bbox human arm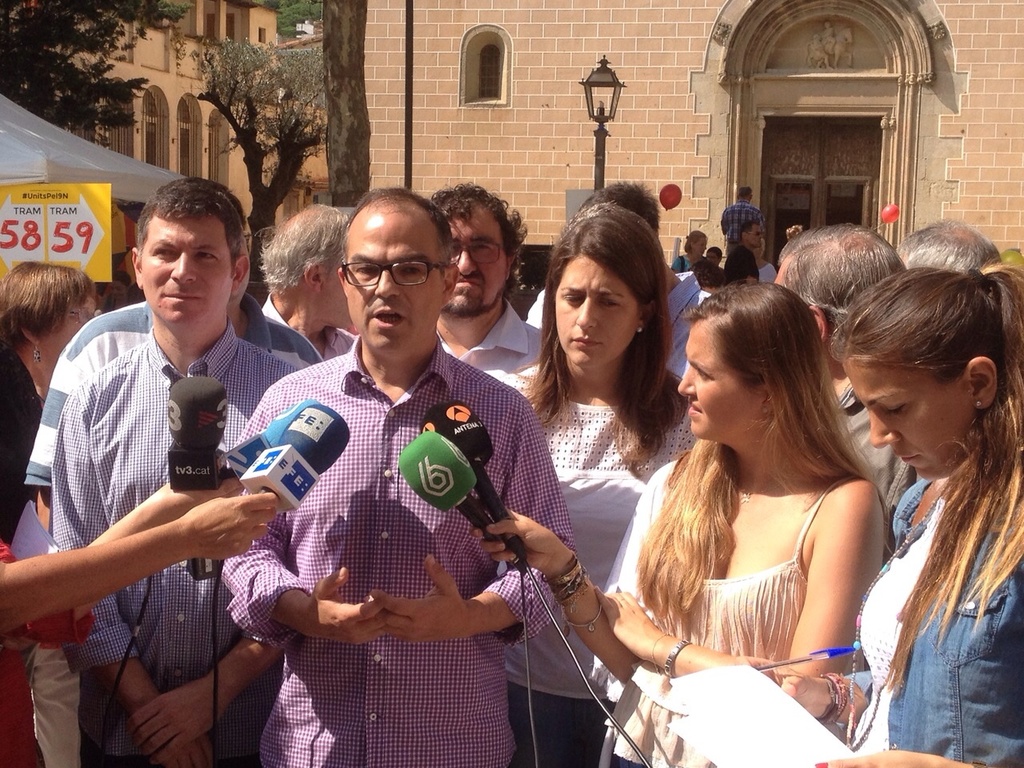
box(720, 210, 726, 236)
